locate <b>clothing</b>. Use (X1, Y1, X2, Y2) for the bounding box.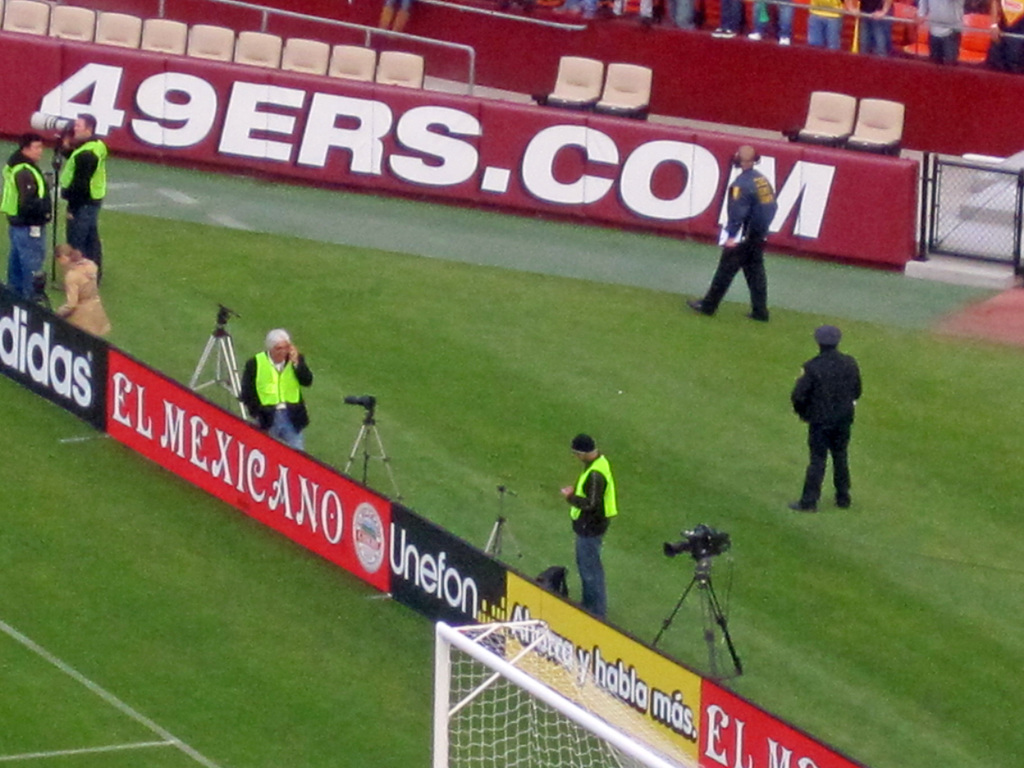
(713, 0, 750, 40).
